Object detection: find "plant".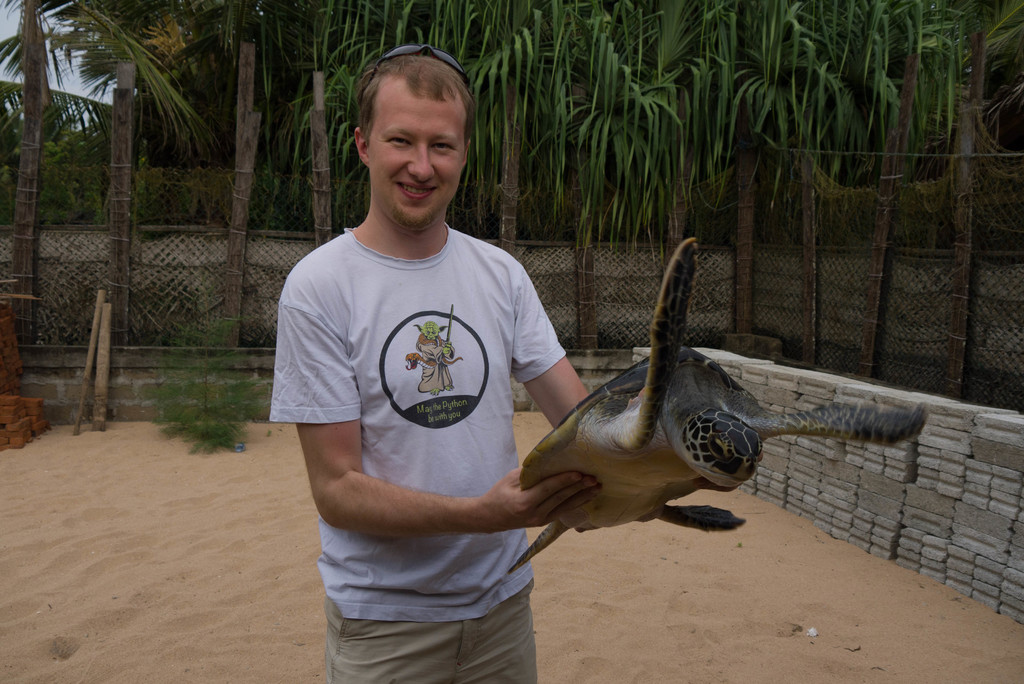
Rect(133, 305, 282, 475).
